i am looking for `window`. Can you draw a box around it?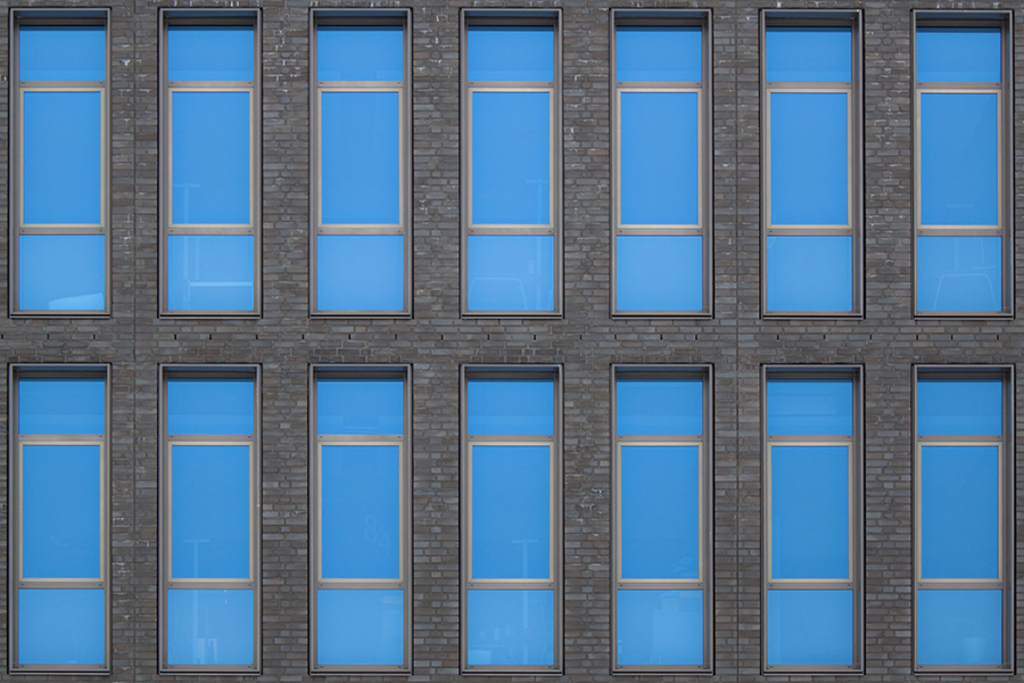
Sure, the bounding box is locate(156, 362, 261, 670).
